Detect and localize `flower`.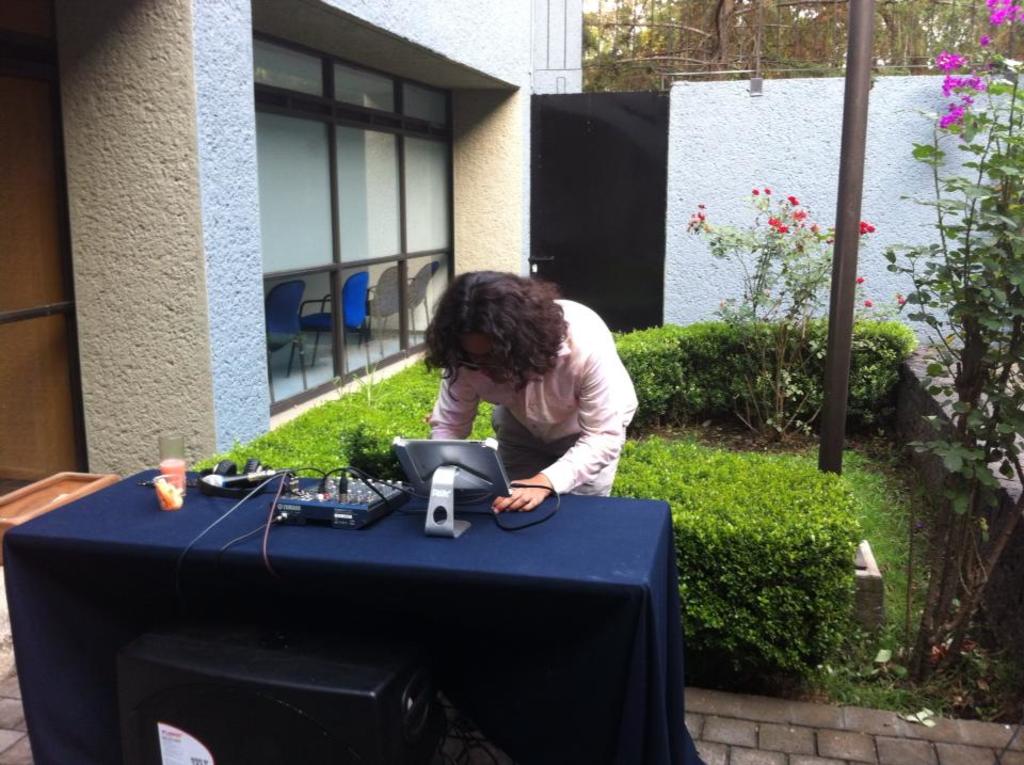
Localized at <bbox>787, 195, 799, 204</bbox>.
